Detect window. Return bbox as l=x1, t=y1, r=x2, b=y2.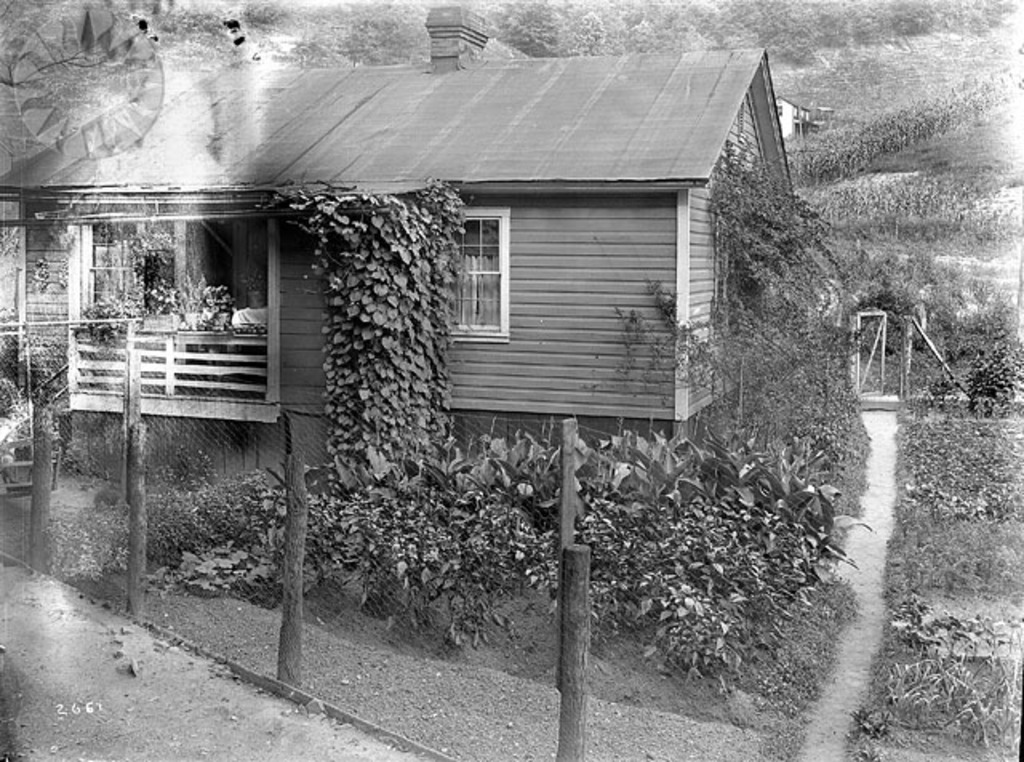
l=458, t=207, r=518, b=338.
